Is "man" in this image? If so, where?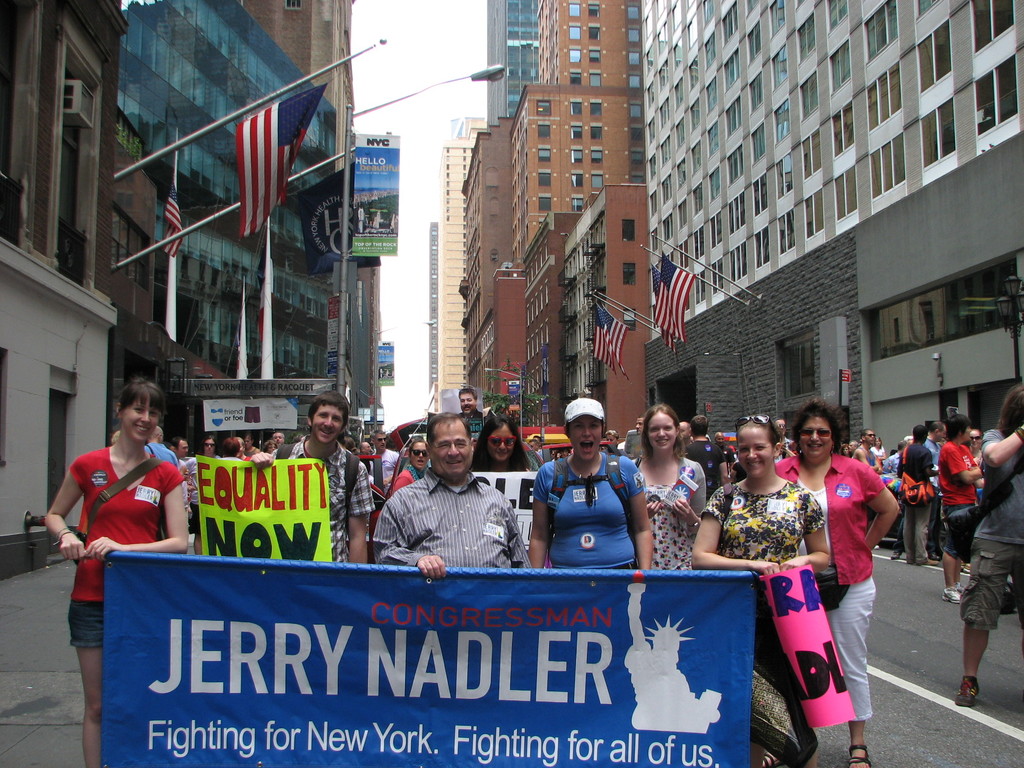
Yes, at <region>604, 428, 619, 451</region>.
